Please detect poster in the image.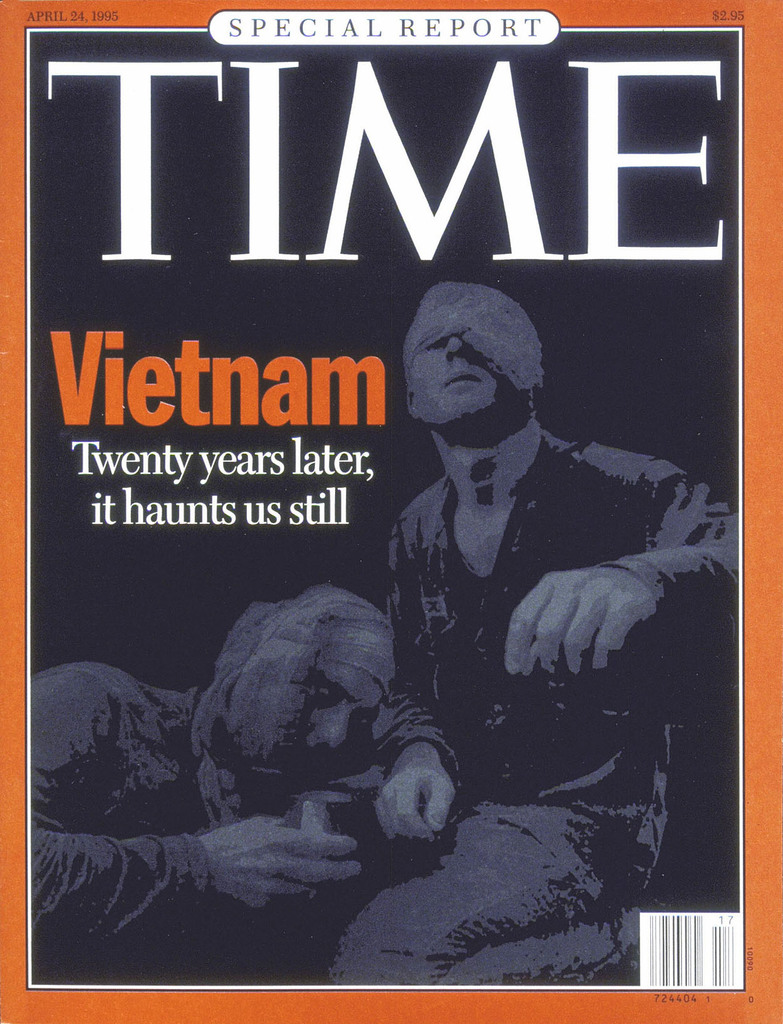
[left=3, top=1, right=782, bottom=1023].
